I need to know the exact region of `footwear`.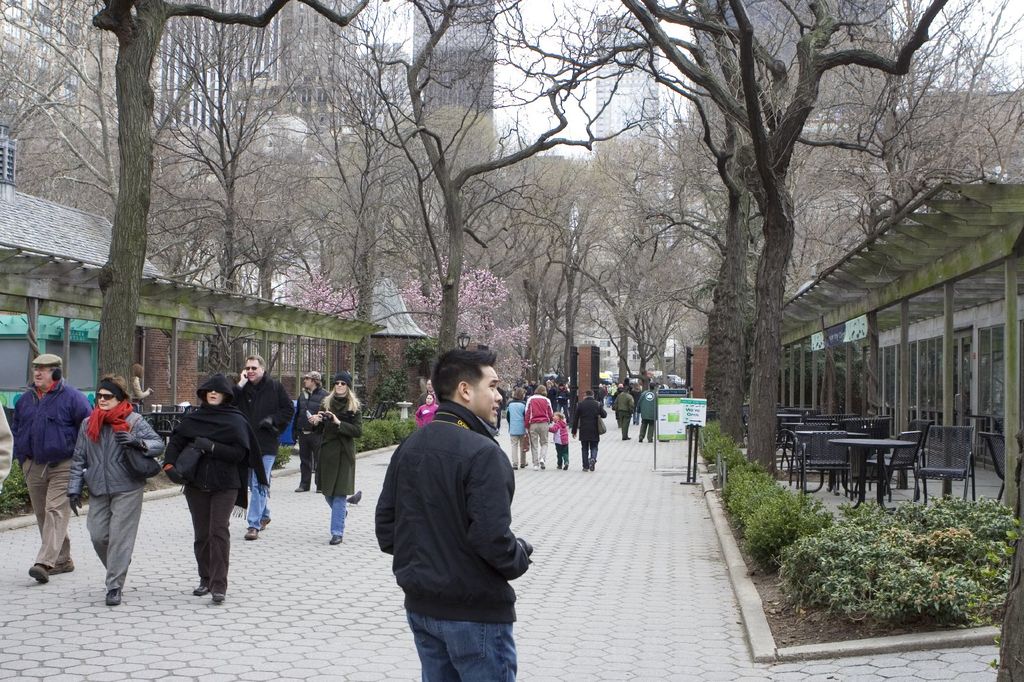
Region: bbox=[561, 460, 570, 468].
